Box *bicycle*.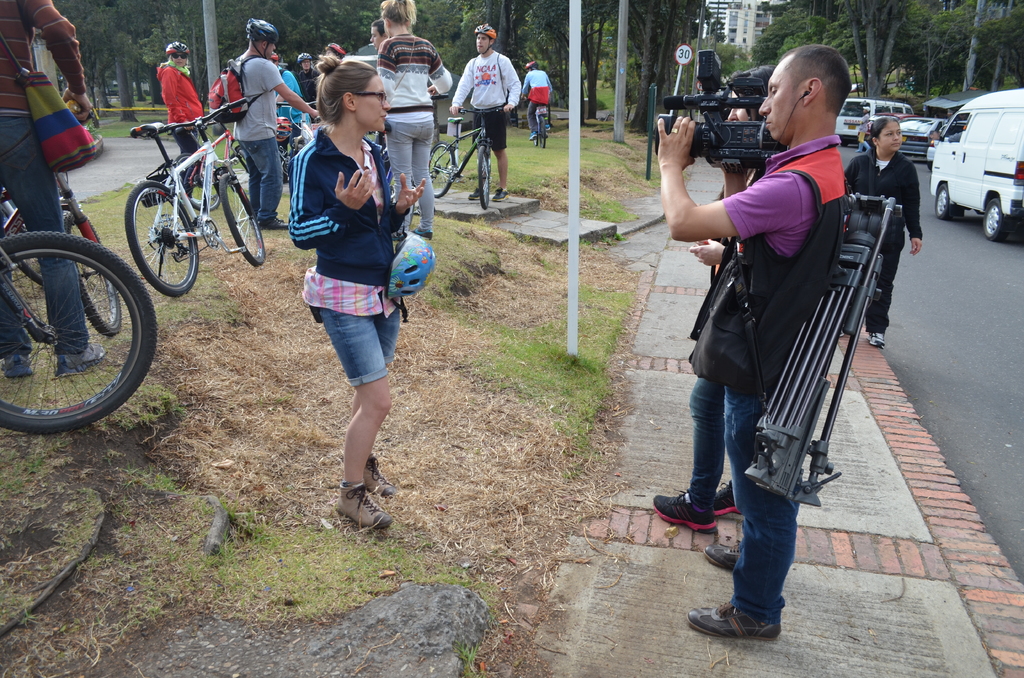
{"x1": 113, "y1": 92, "x2": 260, "y2": 298}.
